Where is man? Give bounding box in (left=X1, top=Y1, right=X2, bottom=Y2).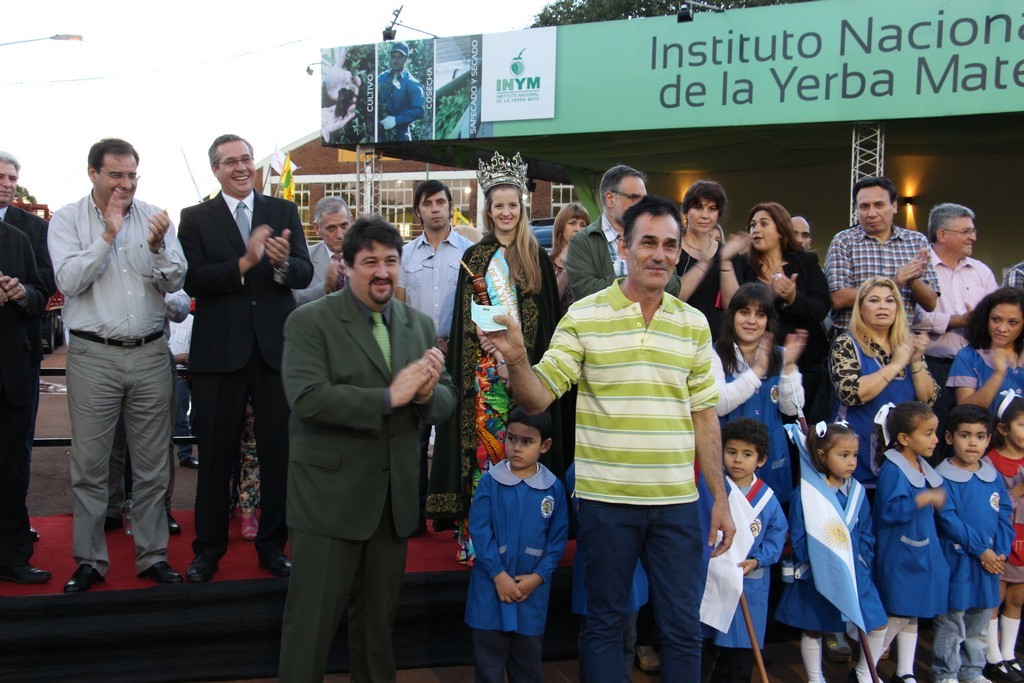
(left=0, top=149, right=57, bottom=286).
